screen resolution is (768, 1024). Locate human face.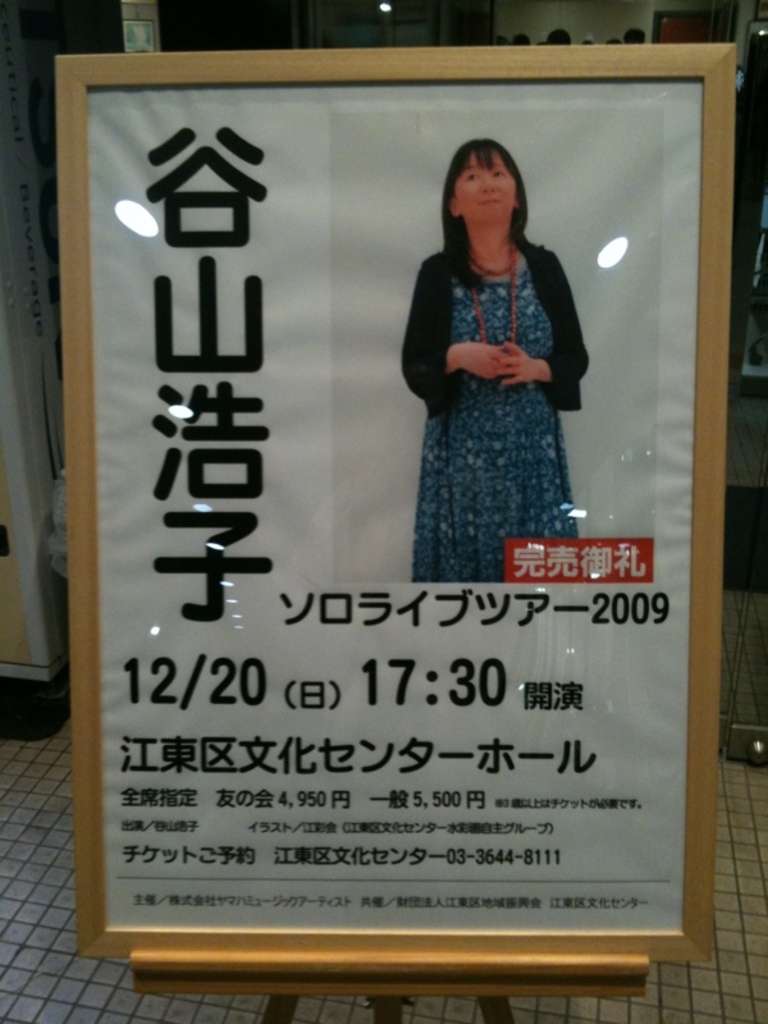
(x1=451, y1=150, x2=520, y2=227).
